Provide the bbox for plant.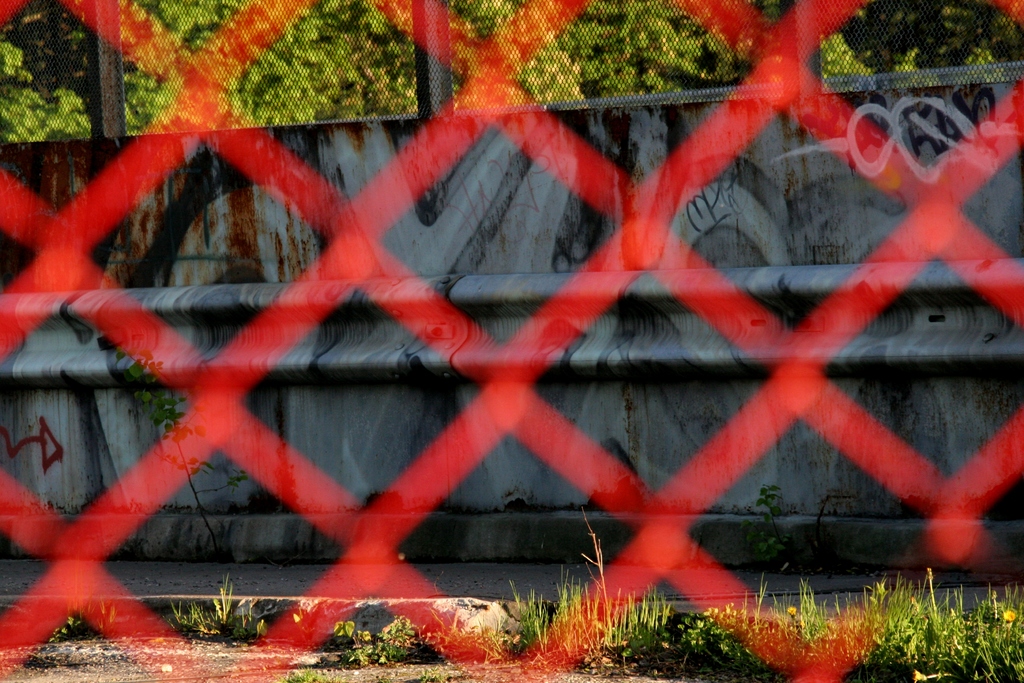
(88,588,129,636).
